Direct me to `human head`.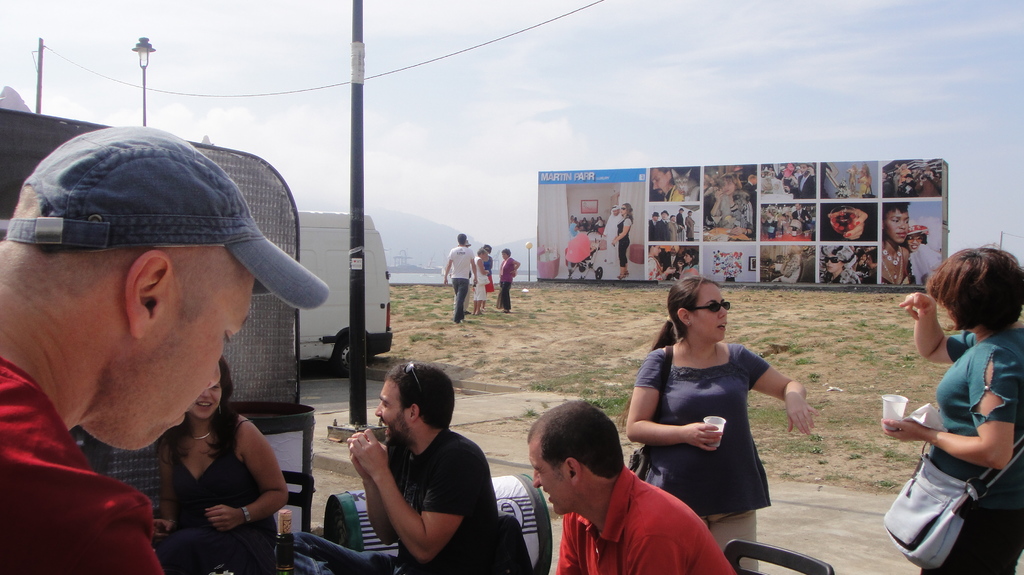
Direction: (609, 205, 620, 215).
